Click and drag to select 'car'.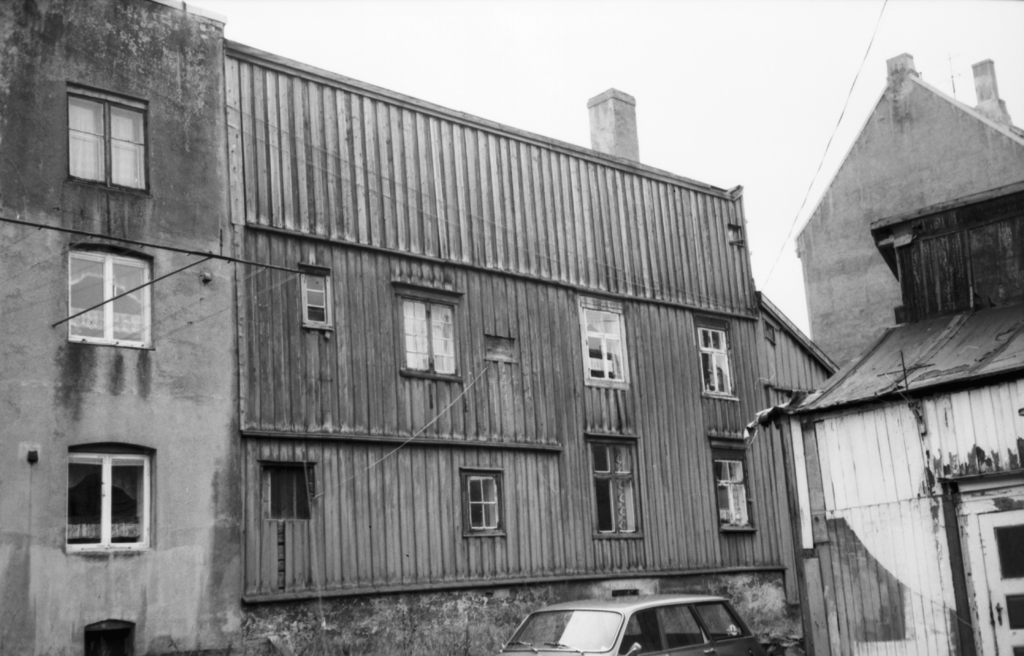
Selection: 497/596/767/655.
